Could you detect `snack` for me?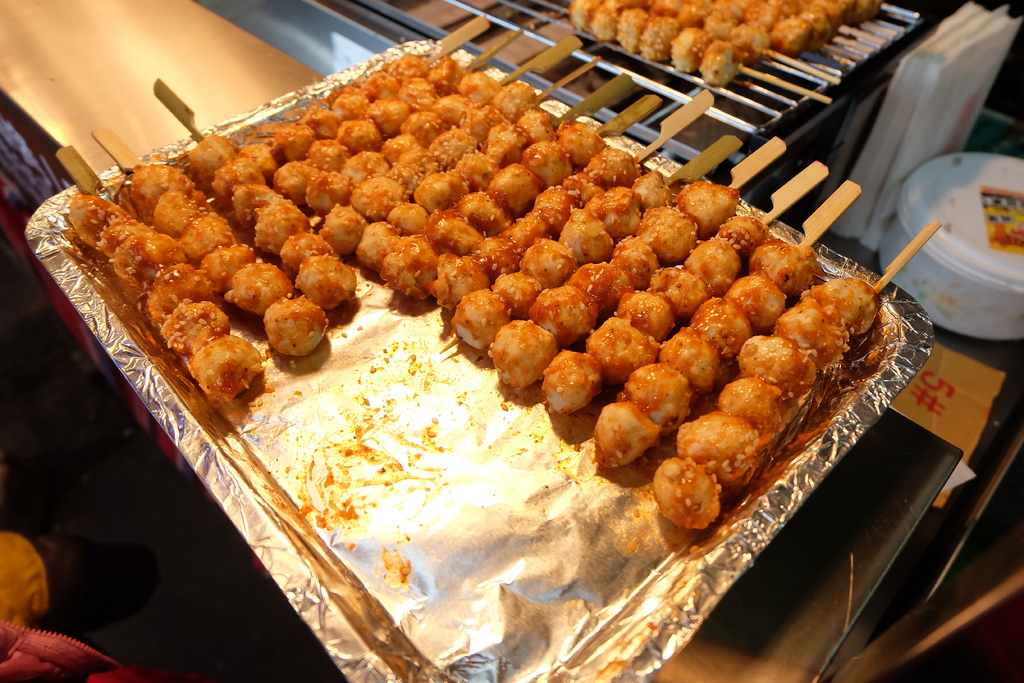
Detection result: 483,164,538,218.
